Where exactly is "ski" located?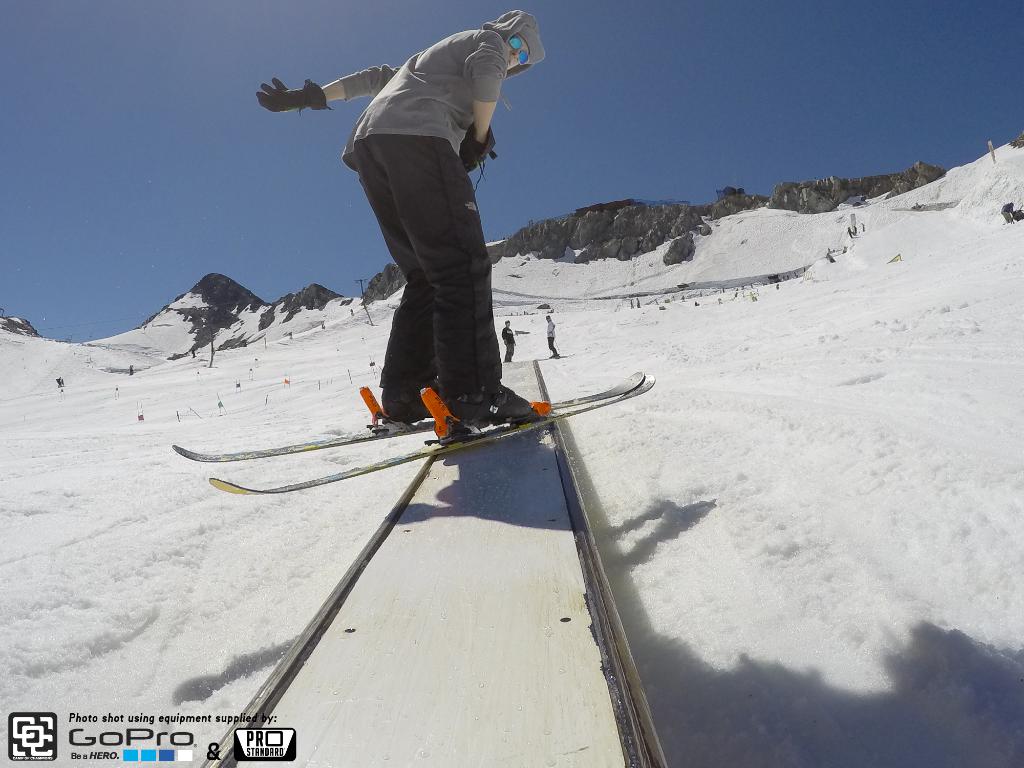
Its bounding box is [left=184, top=328, right=657, bottom=556].
